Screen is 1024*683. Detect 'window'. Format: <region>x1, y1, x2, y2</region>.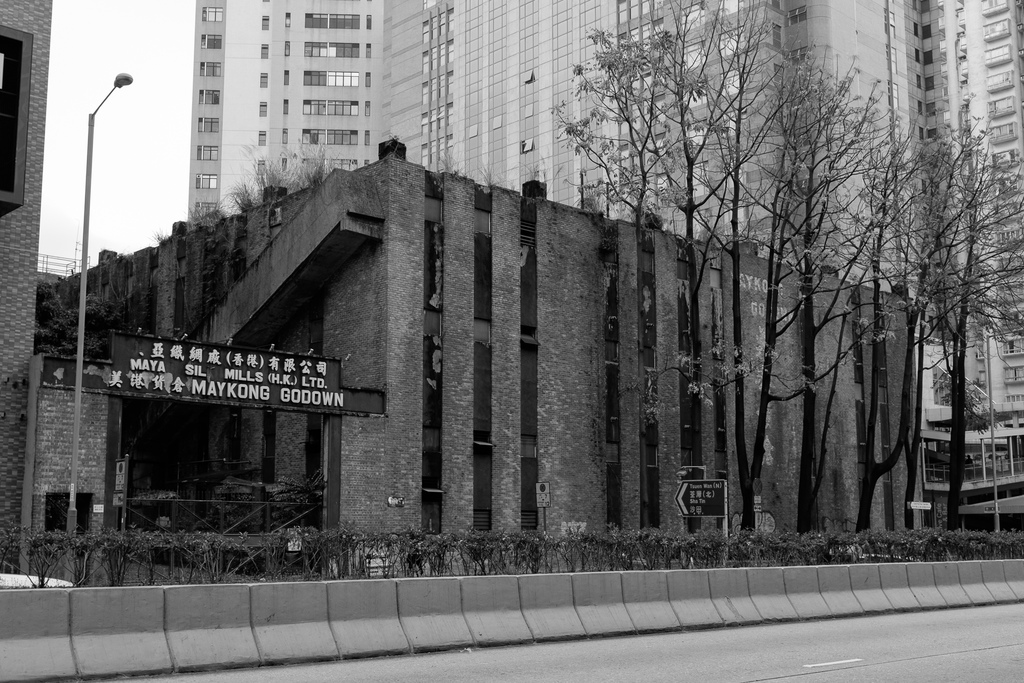
<region>199, 63, 221, 76</region>.
